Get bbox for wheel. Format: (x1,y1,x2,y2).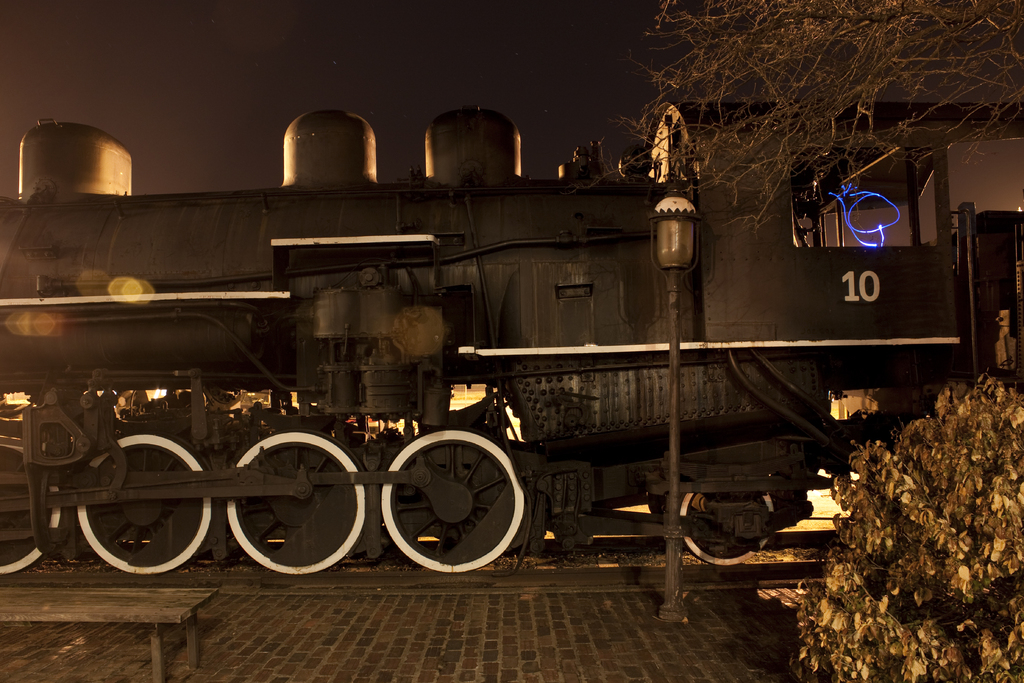
(79,436,213,573).
